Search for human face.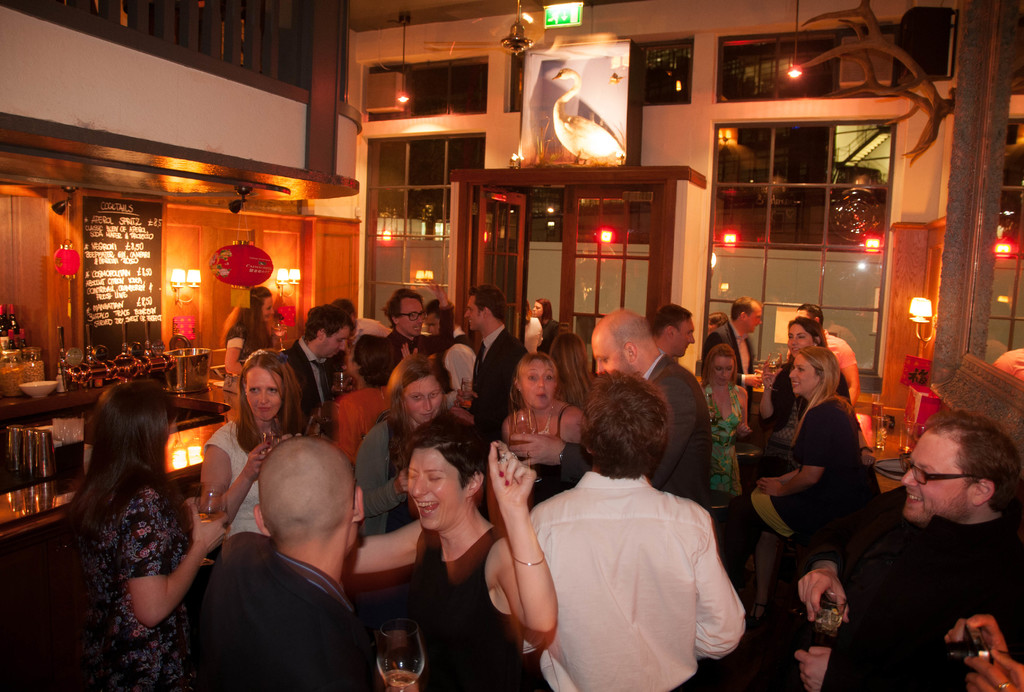
Found at rect(748, 304, 762, 334).
